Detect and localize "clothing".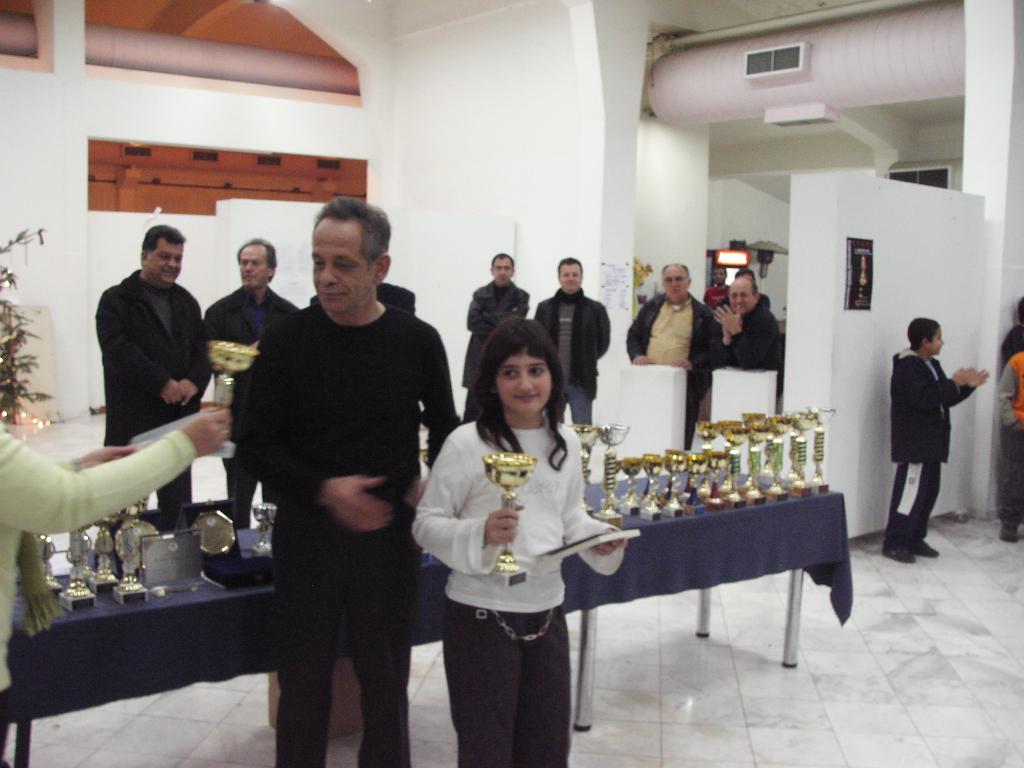
Localized at left=93, top=268, right=219, bottom=511.
